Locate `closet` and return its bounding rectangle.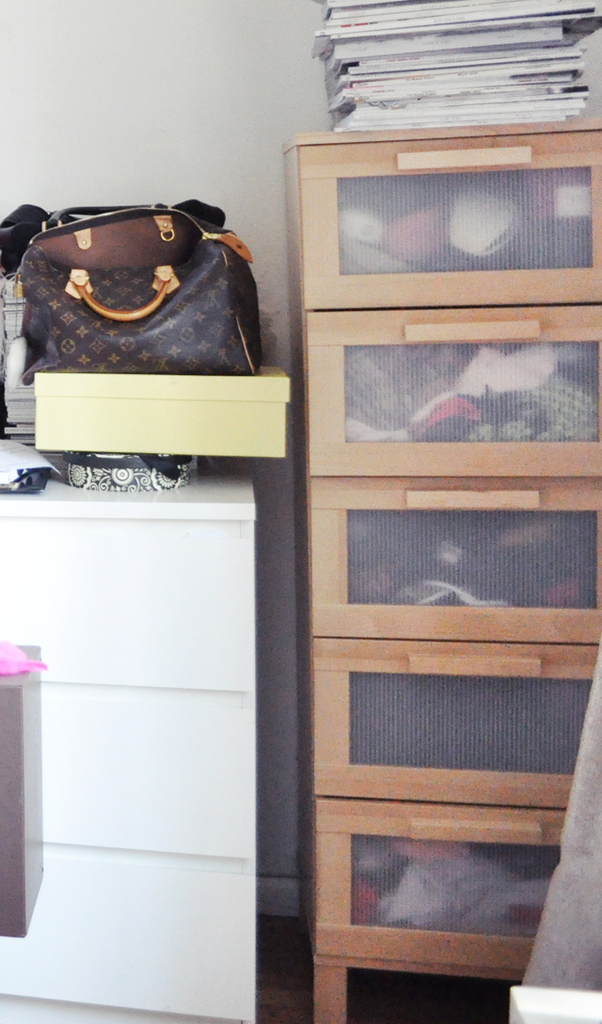
x1=144 y1=22 x2=601 y2=789.
